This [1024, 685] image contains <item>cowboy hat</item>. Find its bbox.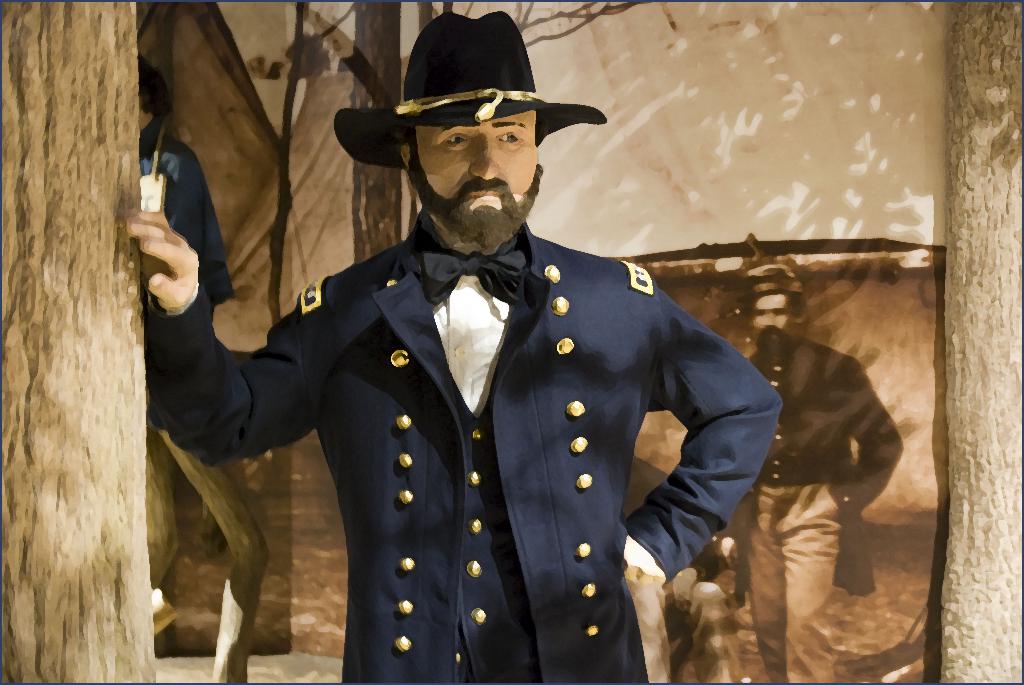
box(360, 13, 586, 172).
